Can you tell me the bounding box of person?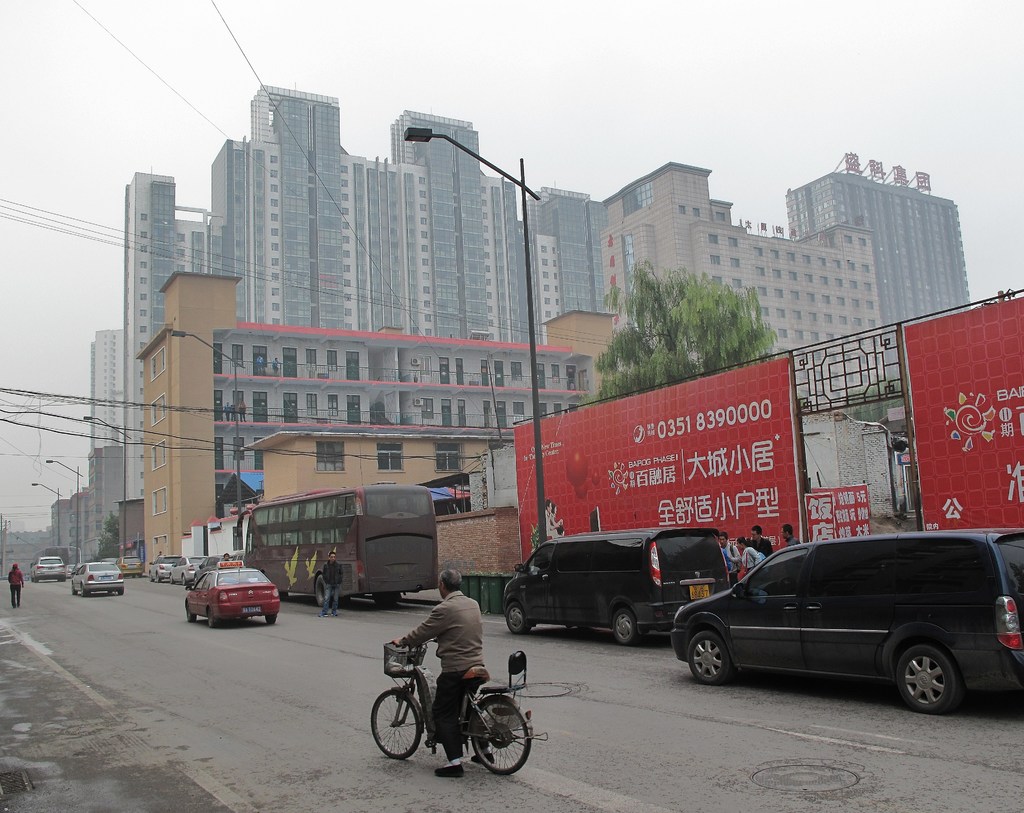
(319, 549, 341, 616).
